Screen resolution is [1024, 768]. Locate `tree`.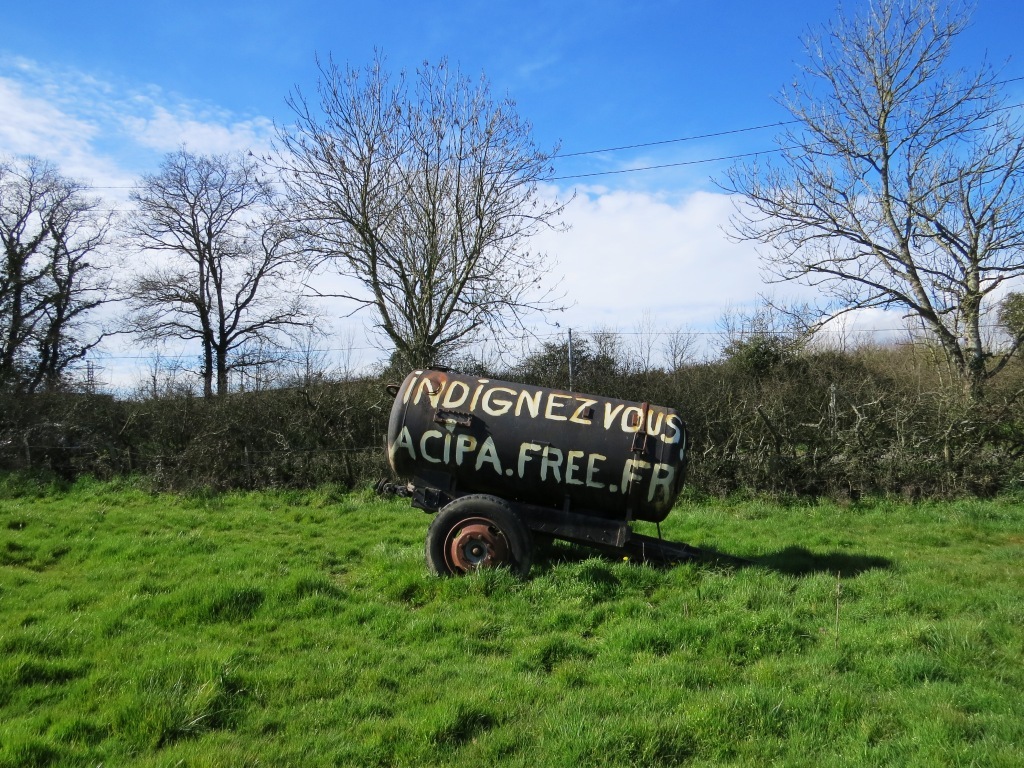
select_region(255, 37, 574, 375).
